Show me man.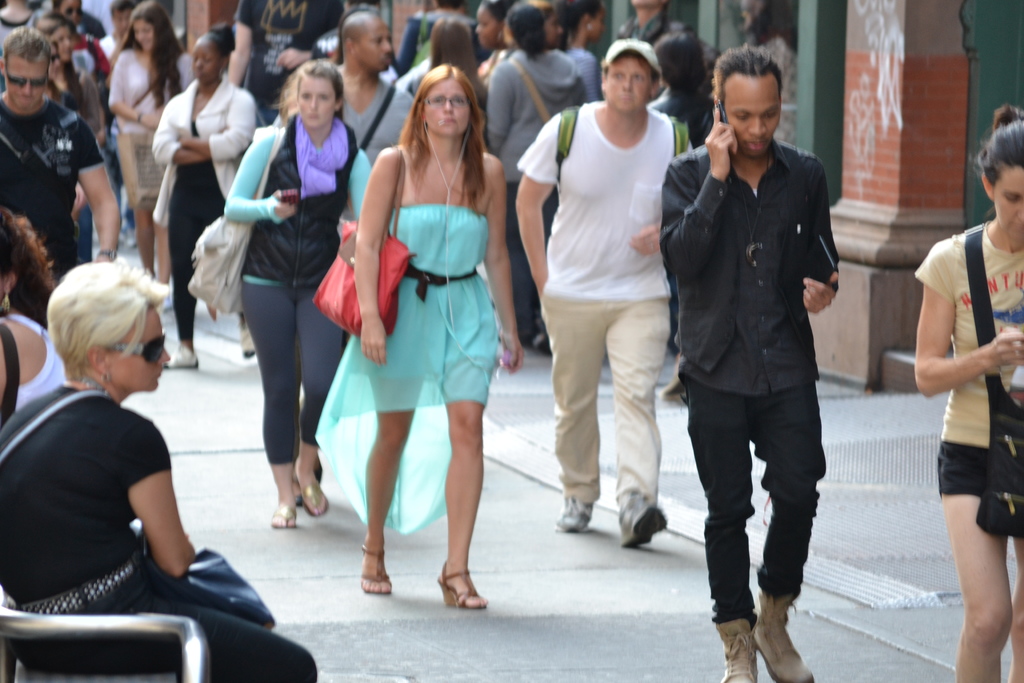
man is here: <bbox>509, 38, 684, 554</bbox>.
